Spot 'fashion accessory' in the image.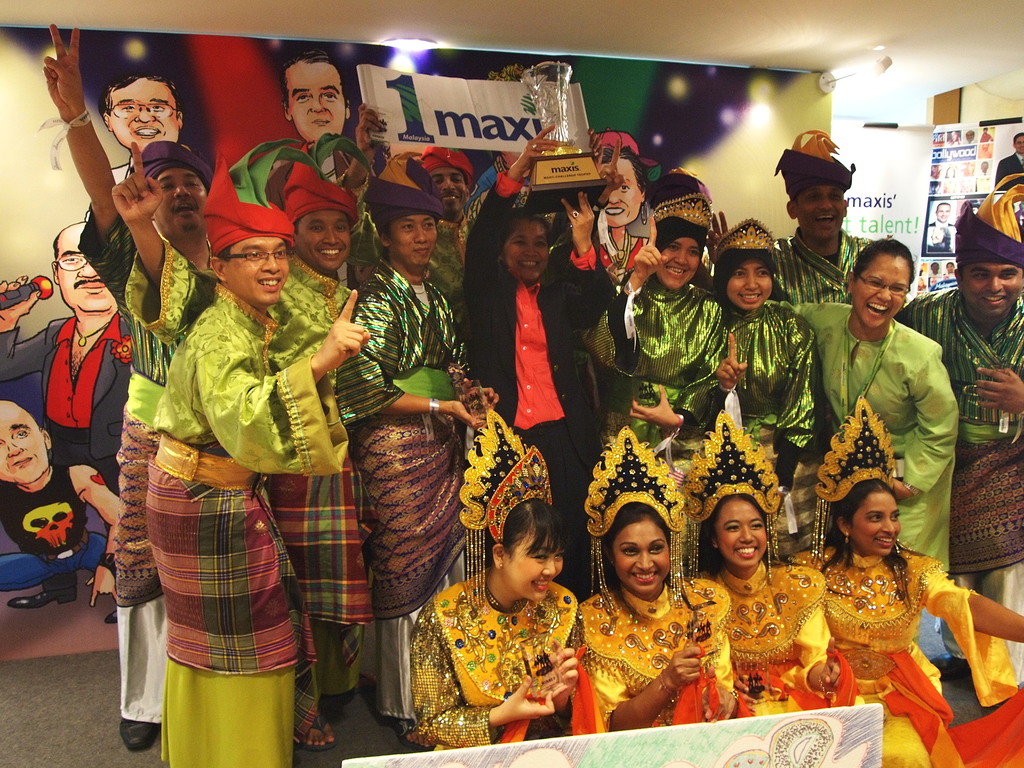
'fashion accessory' found at rect(596, 128, 660, 182).
